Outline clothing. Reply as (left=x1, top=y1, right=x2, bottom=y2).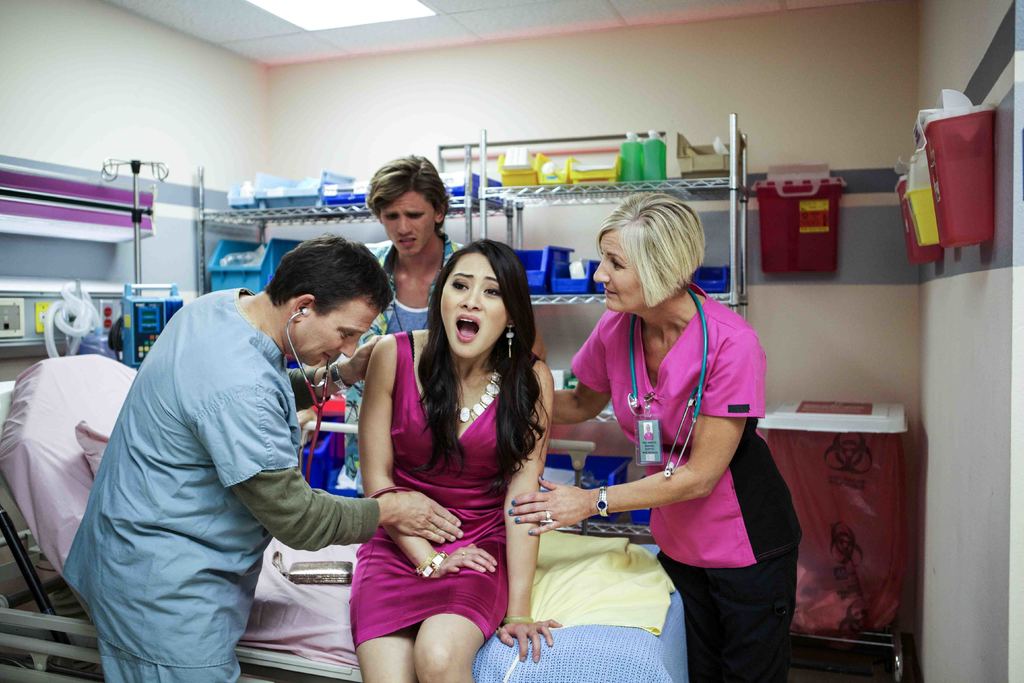
(left=575, top=257, right=780, bottom=653).
